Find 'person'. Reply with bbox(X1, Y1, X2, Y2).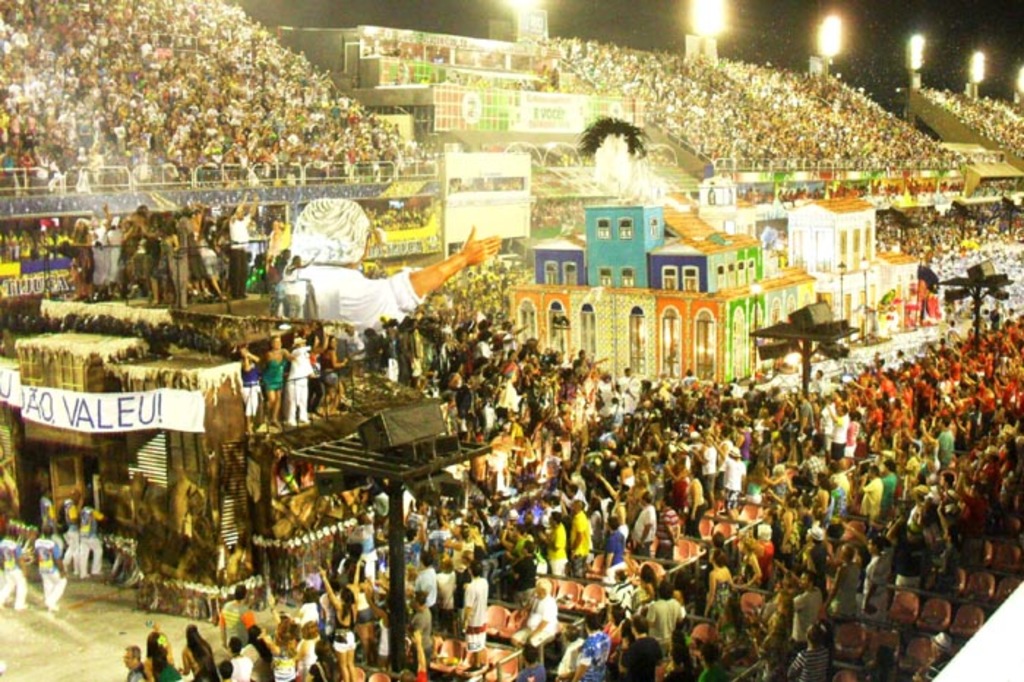
bbox(629, 578, 685, 664).
